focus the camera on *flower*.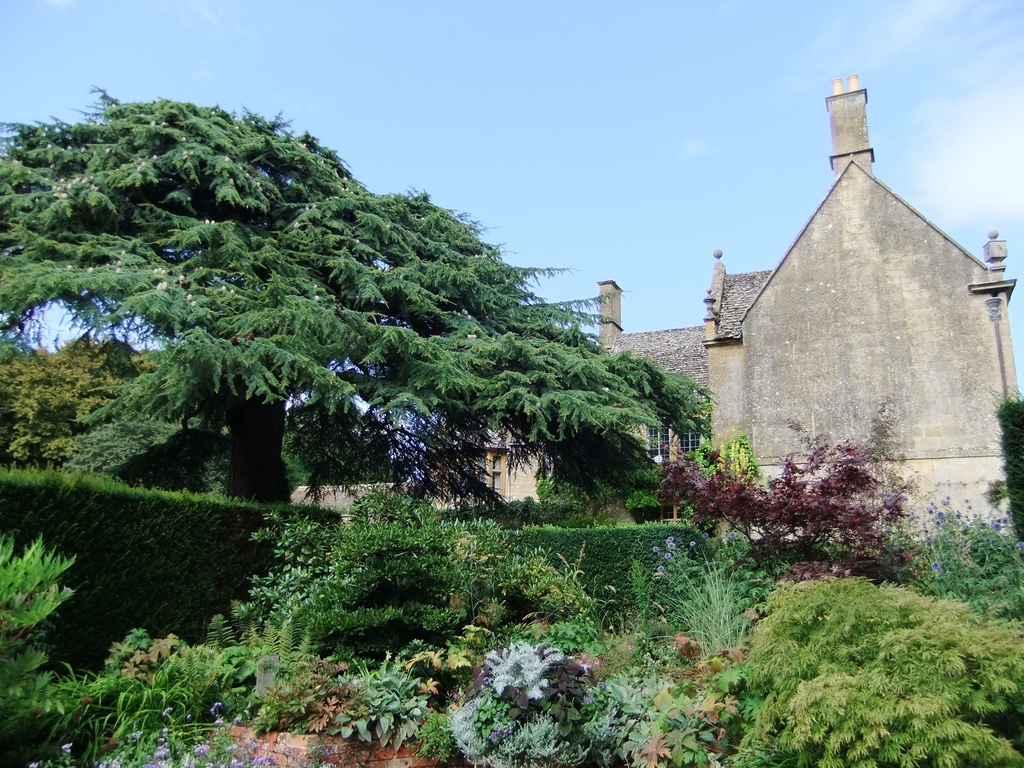
Focus region: pyautogui.locateOnScreen(195, 741, 208, 761).
